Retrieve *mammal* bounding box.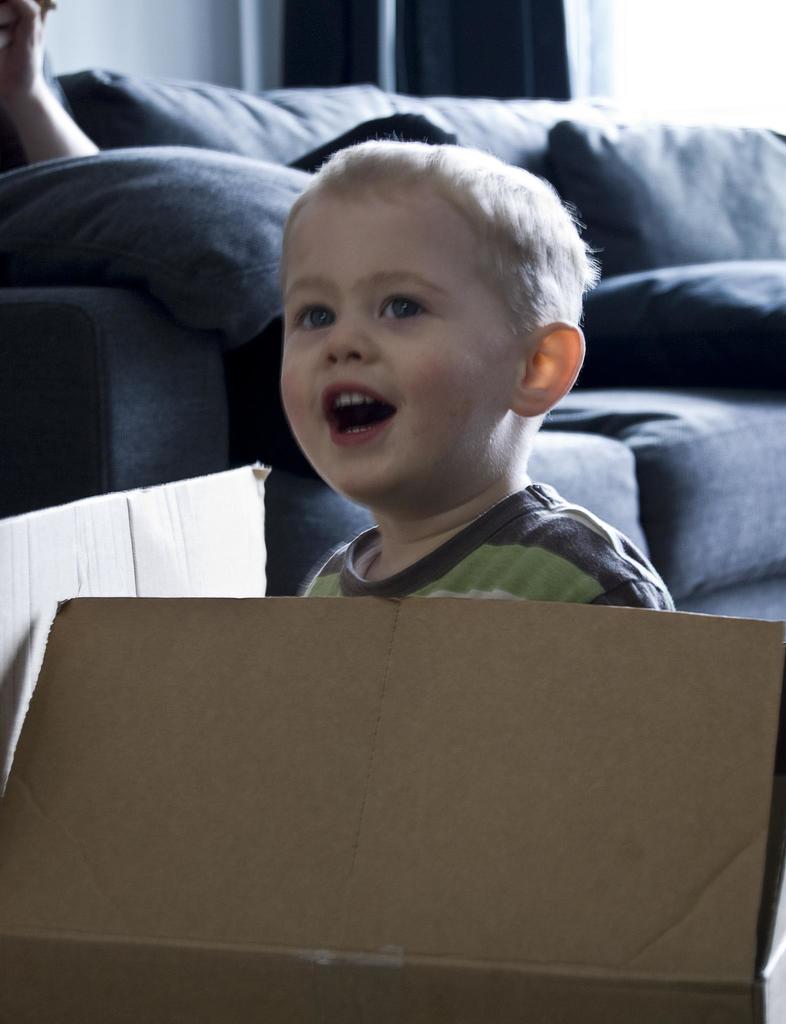
Bounding box: detection(271, 141, 675, 615).
